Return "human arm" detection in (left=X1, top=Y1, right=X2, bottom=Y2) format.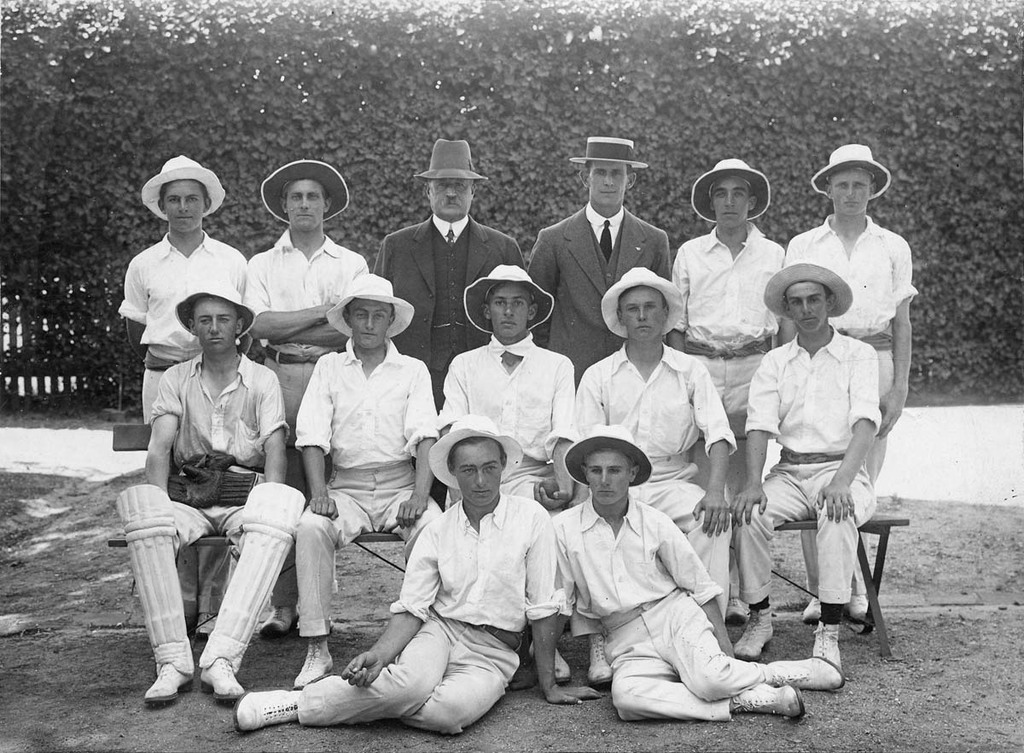
(left=815, top=339, right=888, bottom=518).
